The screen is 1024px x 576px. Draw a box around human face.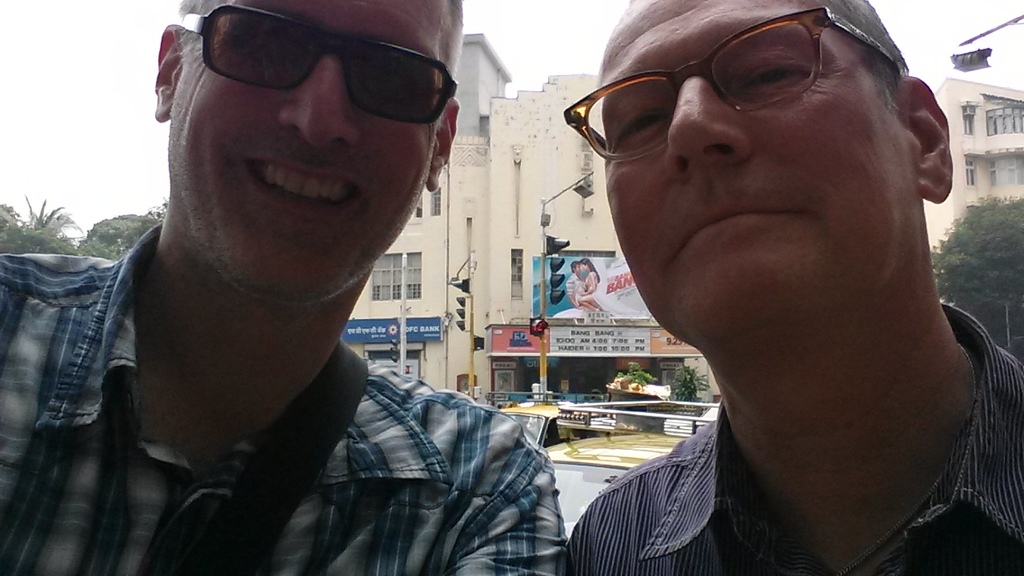
x1=163, y1=0, x2=455, y2=300.
